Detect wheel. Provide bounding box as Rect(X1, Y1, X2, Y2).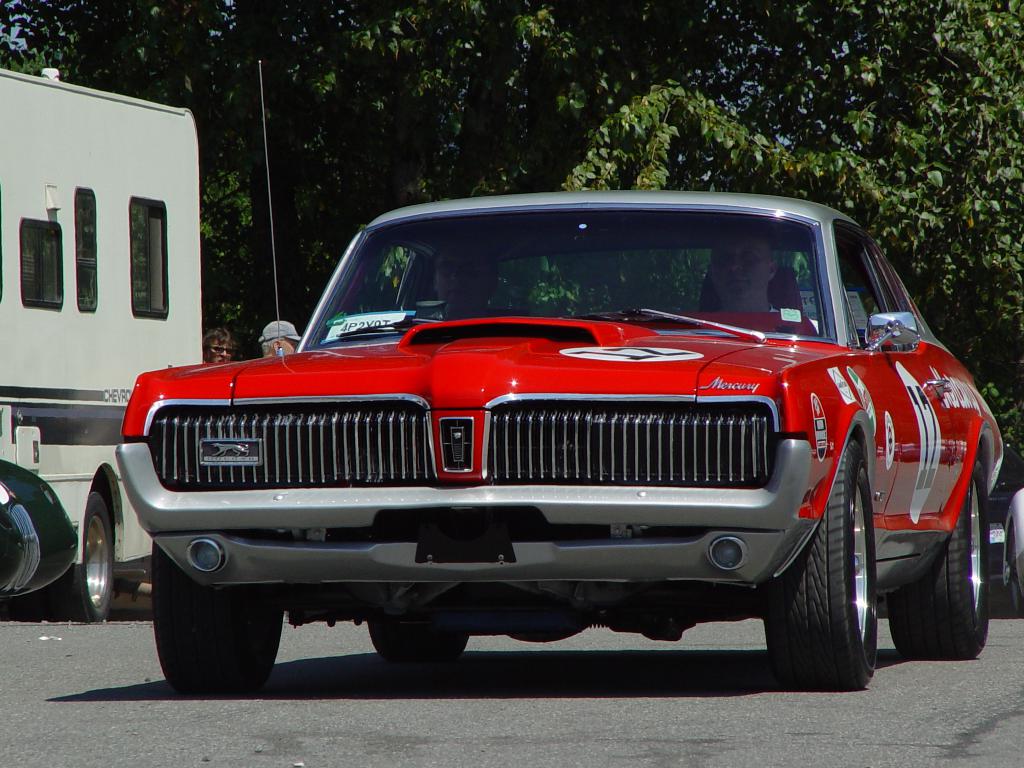
Rect(785, 433, 898, 694).
